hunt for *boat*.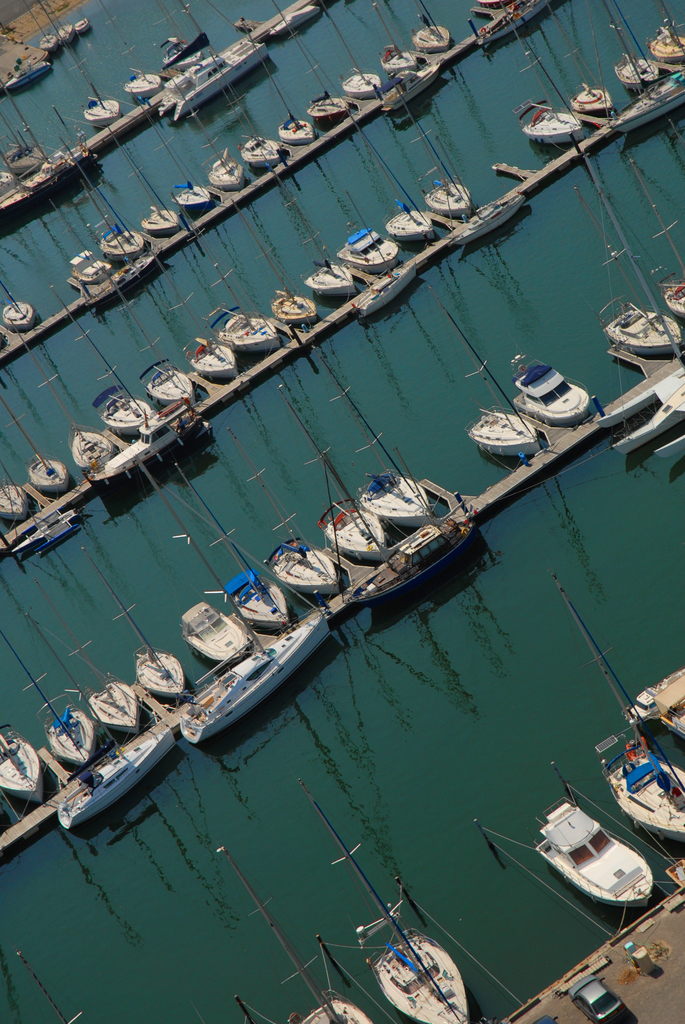
Hunted down at [x1=534, y1=800, x2=651, y2=910].
